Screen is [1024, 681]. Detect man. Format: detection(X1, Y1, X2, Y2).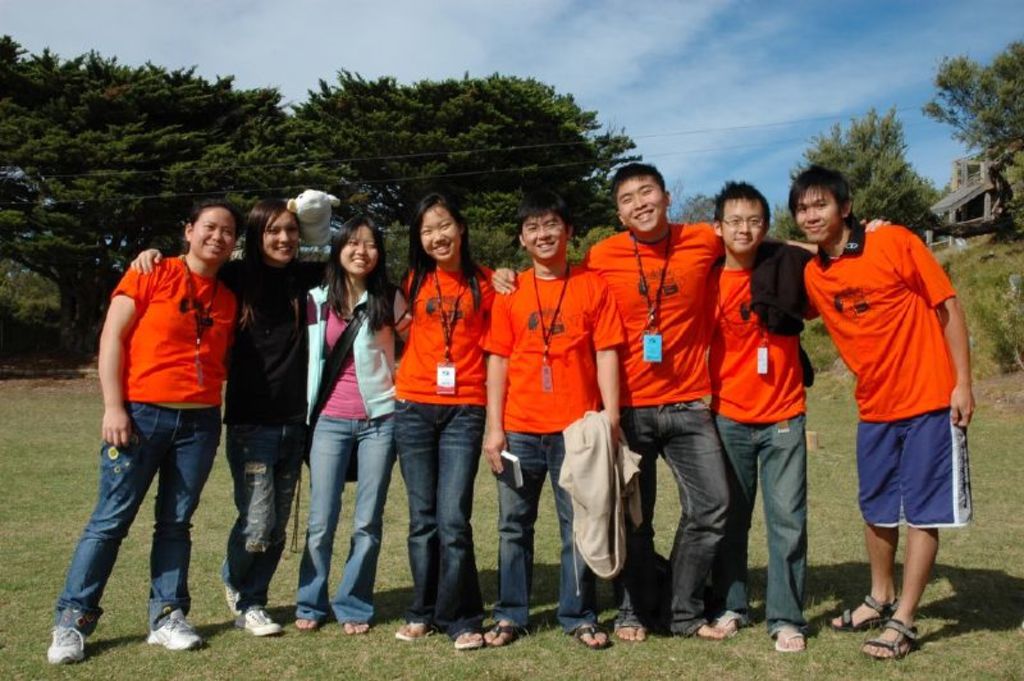
detection(705, 179, 891, 652).
